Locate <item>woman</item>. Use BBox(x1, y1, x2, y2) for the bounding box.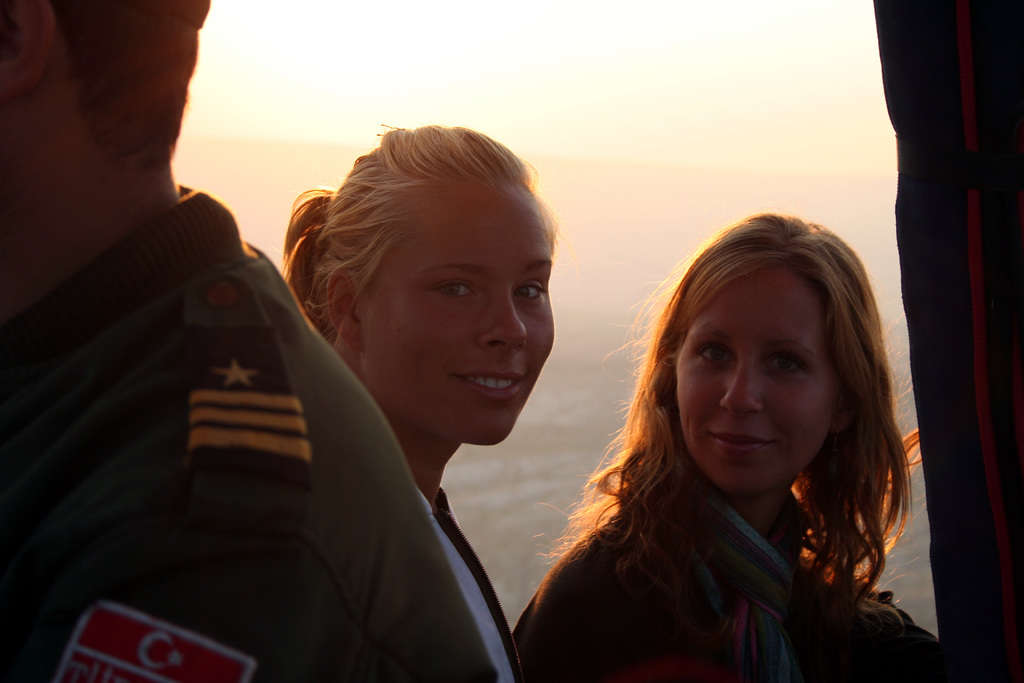
BBox(500, 202, 930, 670).
